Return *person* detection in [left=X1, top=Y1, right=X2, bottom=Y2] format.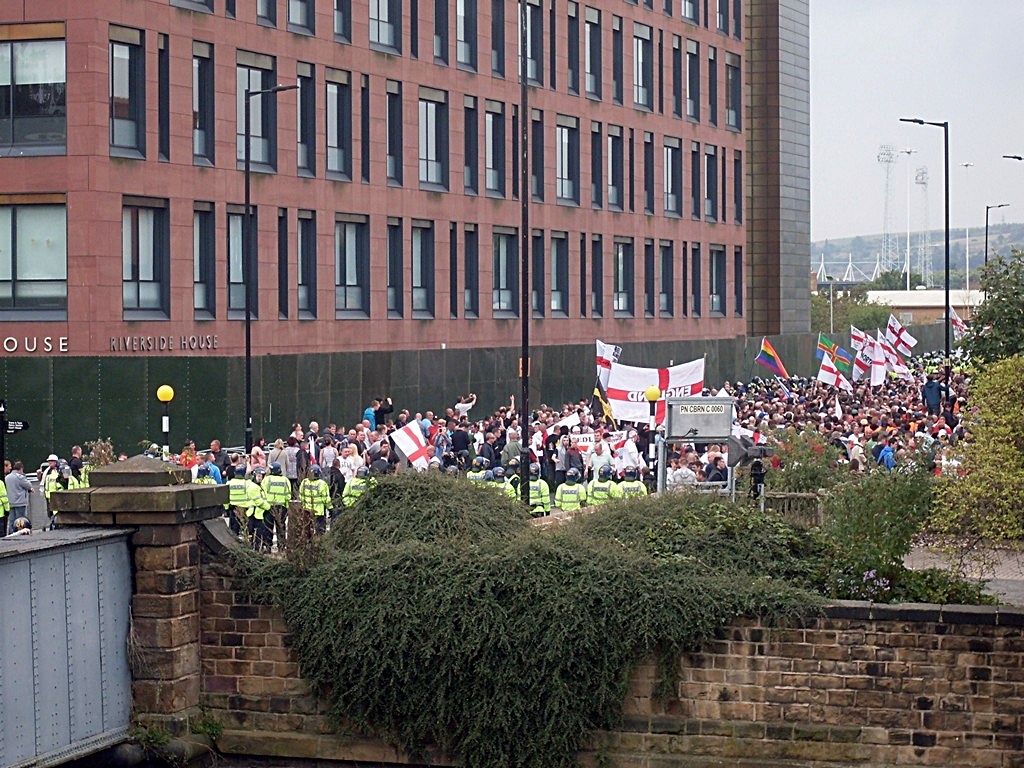
[left=618, top=463, right=648, bottom=500].
